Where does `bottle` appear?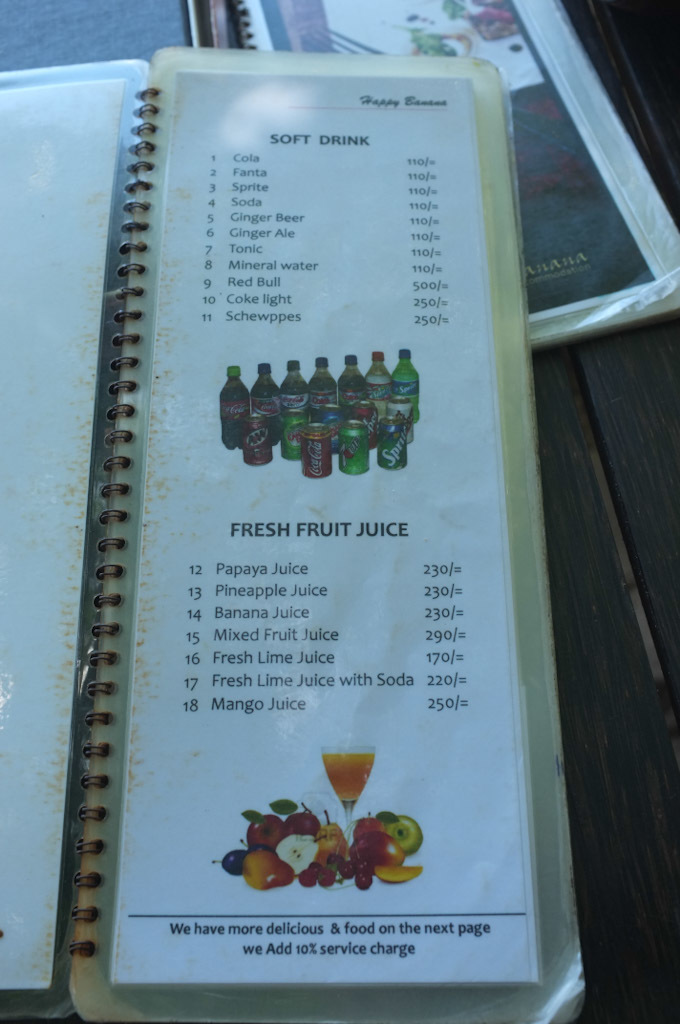
Appears at x1=311, y1=353, x2=336, y2=415.
